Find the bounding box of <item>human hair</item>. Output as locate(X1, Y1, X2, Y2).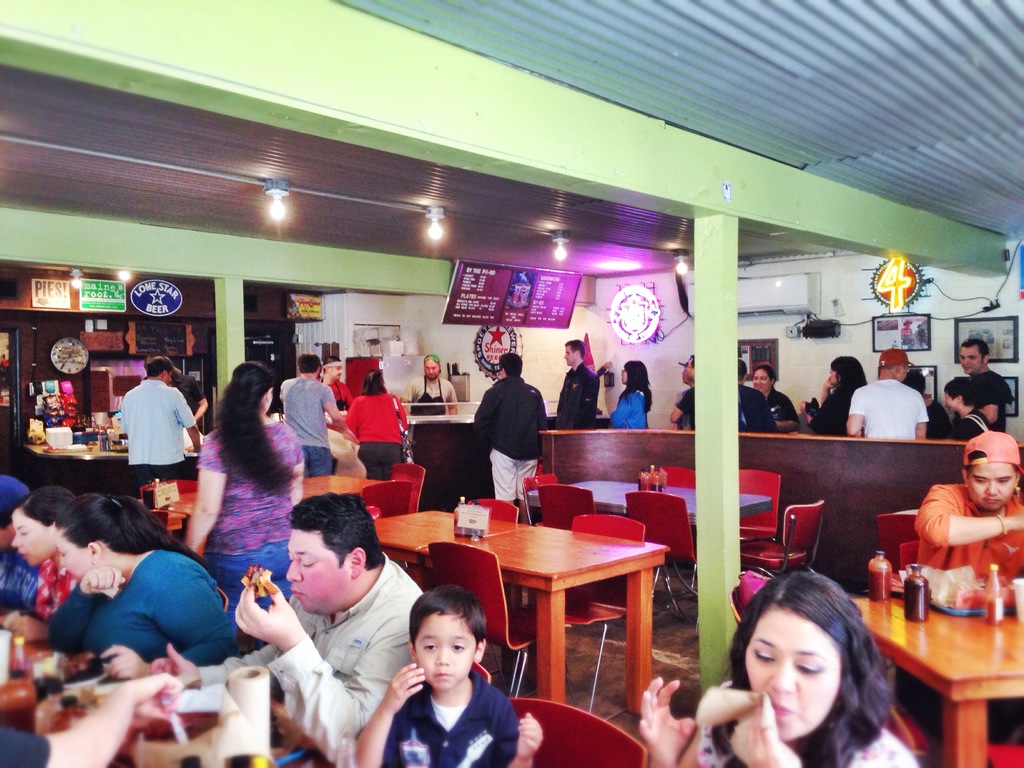
locate(362, 368, 388, 395).
